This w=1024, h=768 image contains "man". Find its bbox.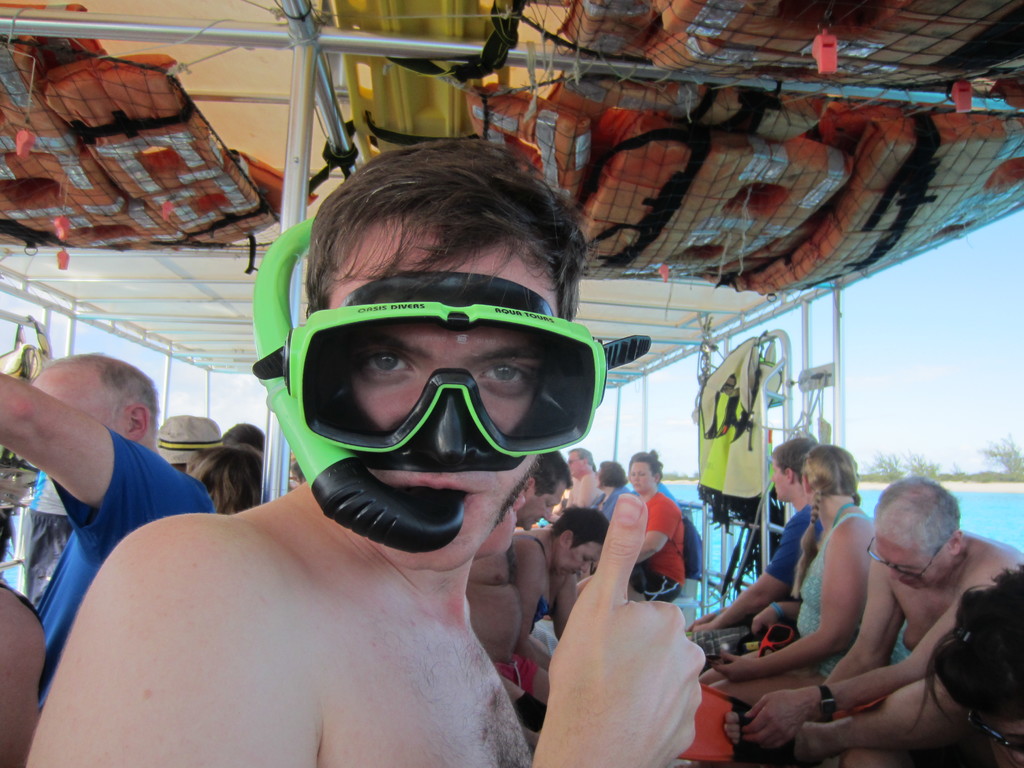
{"x1": 24, "y1": 139, "x2": 707, "y2": 767}.
